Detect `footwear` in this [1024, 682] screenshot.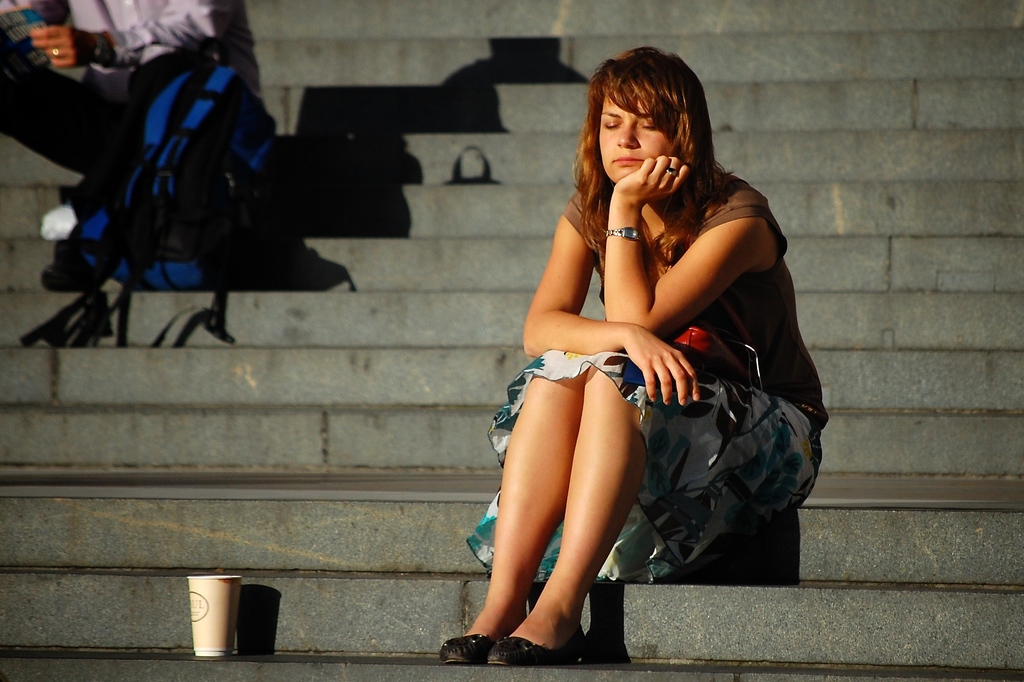
Detection: l=435, t=631, r=495, b=671.
